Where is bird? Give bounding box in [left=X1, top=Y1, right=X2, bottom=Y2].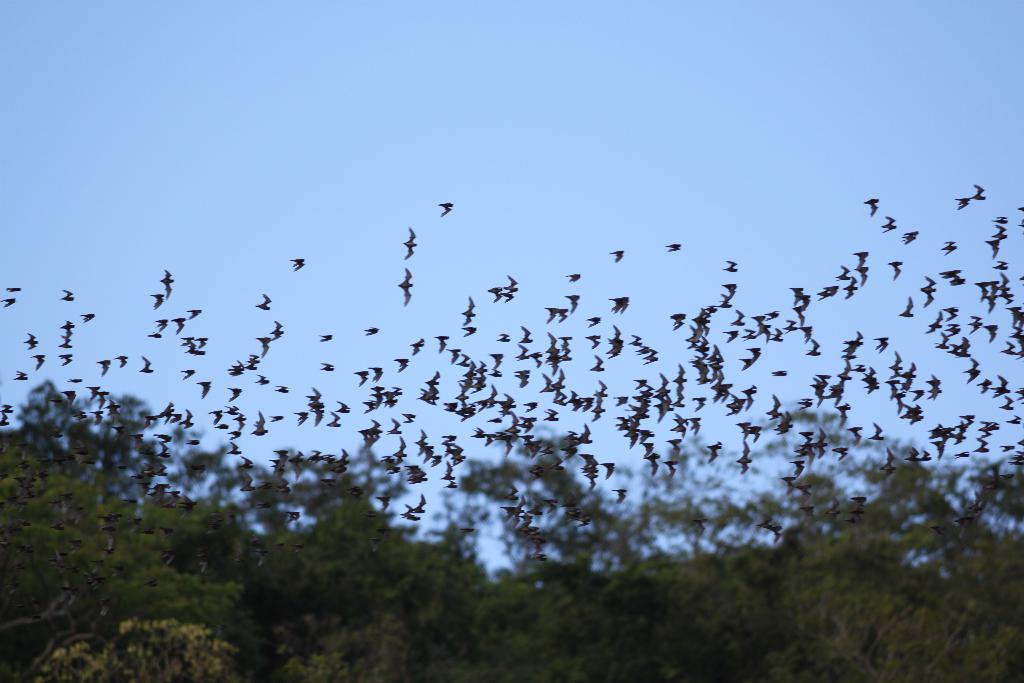
[left=158, top=270, right=175, bottom=300].
